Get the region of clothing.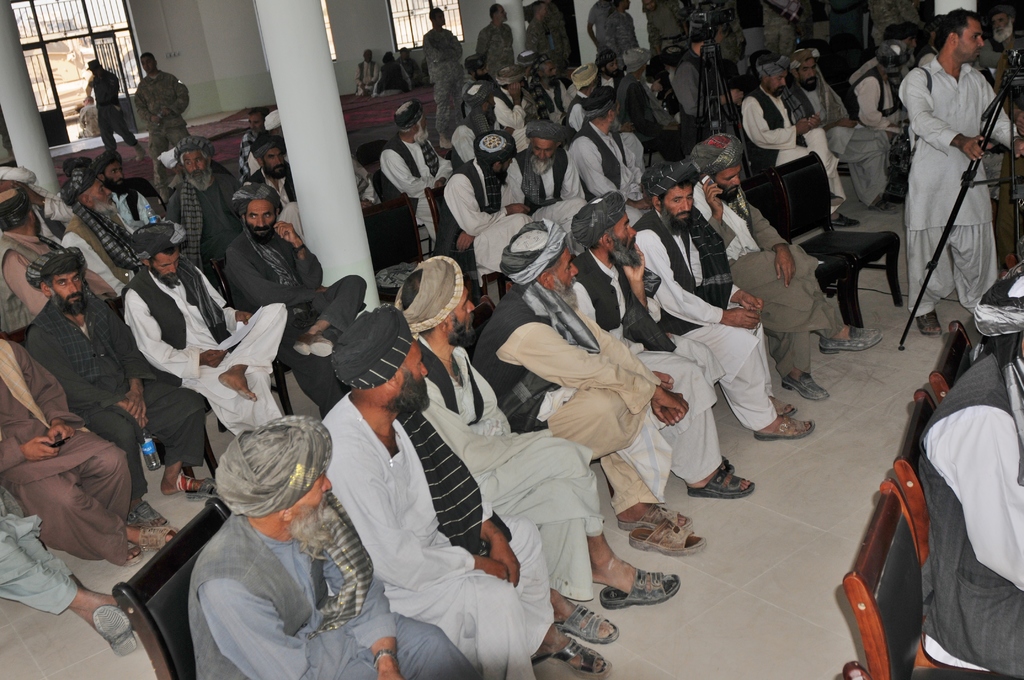
box(0, 333, 137, 585).
